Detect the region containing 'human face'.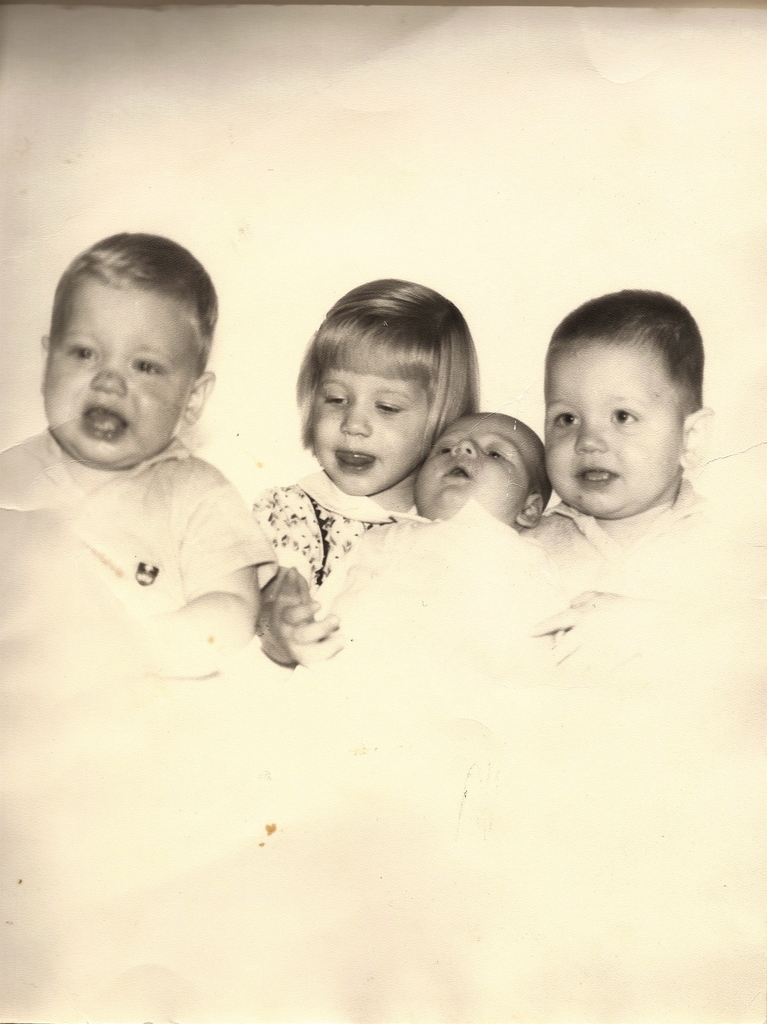
region(544, 342, 677, 516).
